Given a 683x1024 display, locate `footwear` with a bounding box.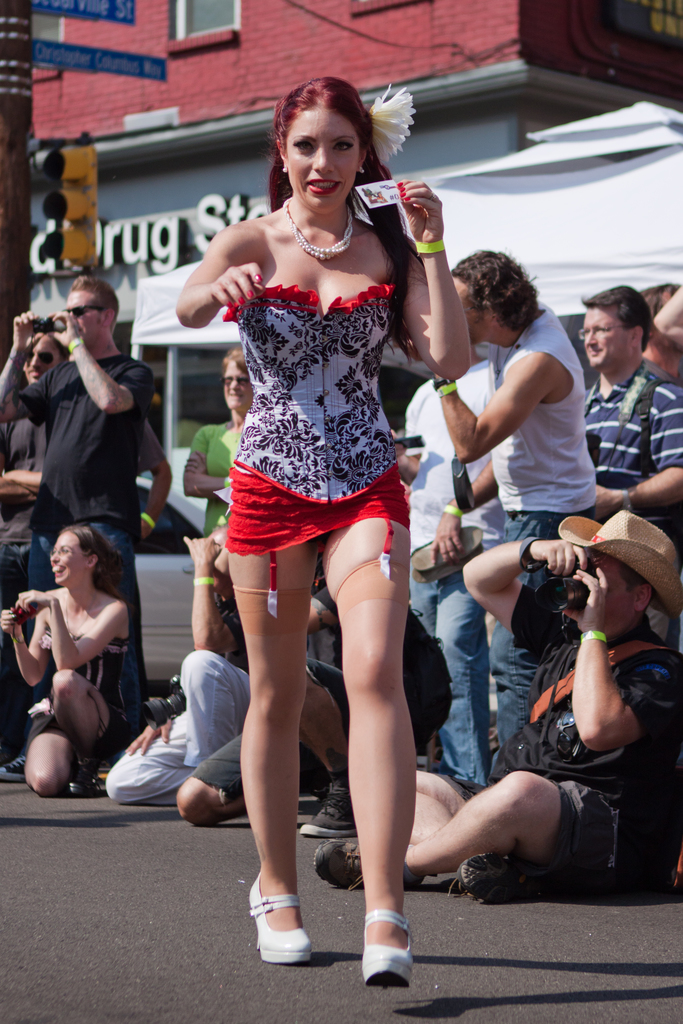
Located: pyautogui.locateOnScreen(249, 893, 324, 969).
